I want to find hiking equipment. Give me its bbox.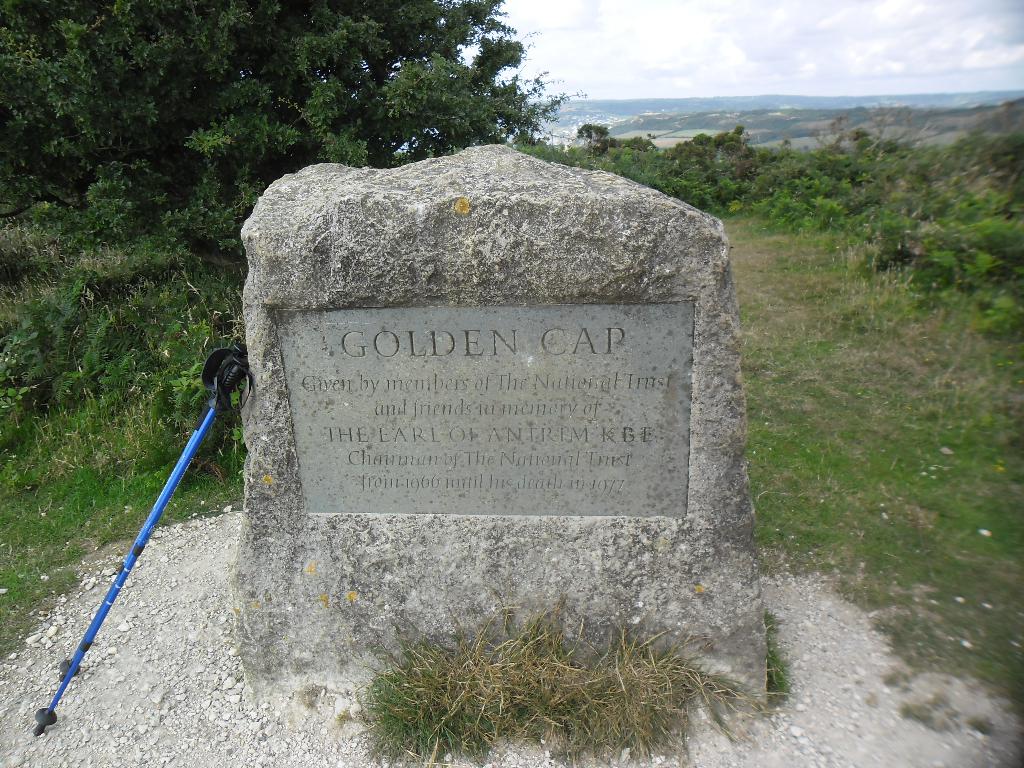
bbox(35, 338, 253, 737).
